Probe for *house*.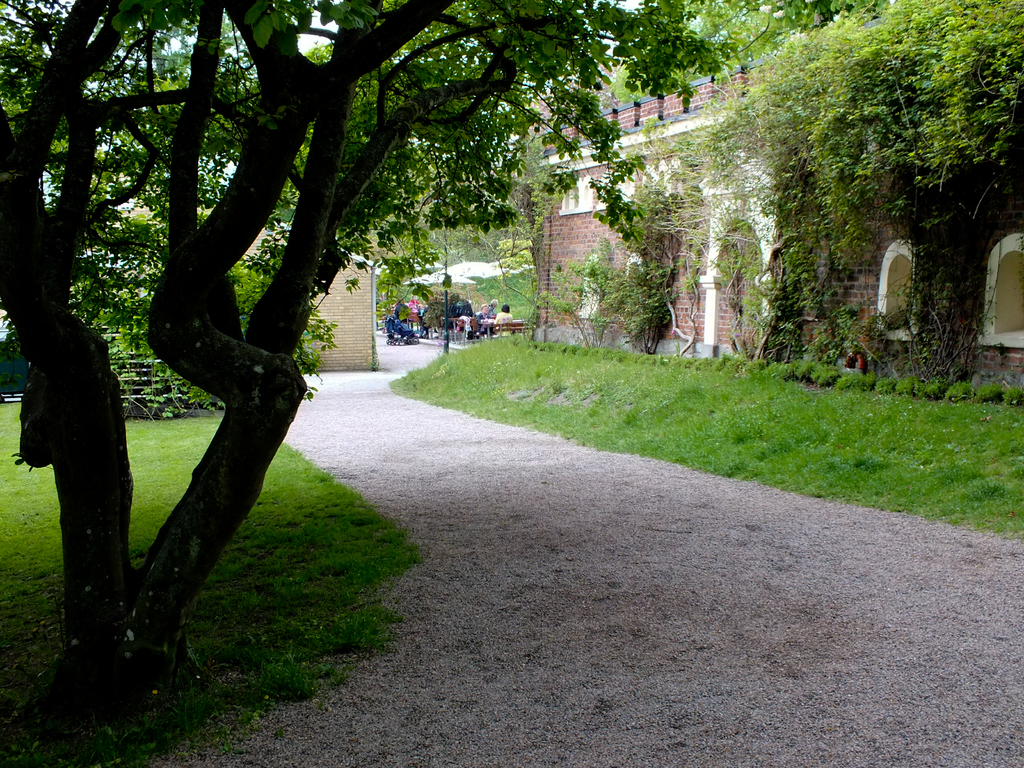
Probe result: [left=508, top=31, right=1021, bottom=412].
